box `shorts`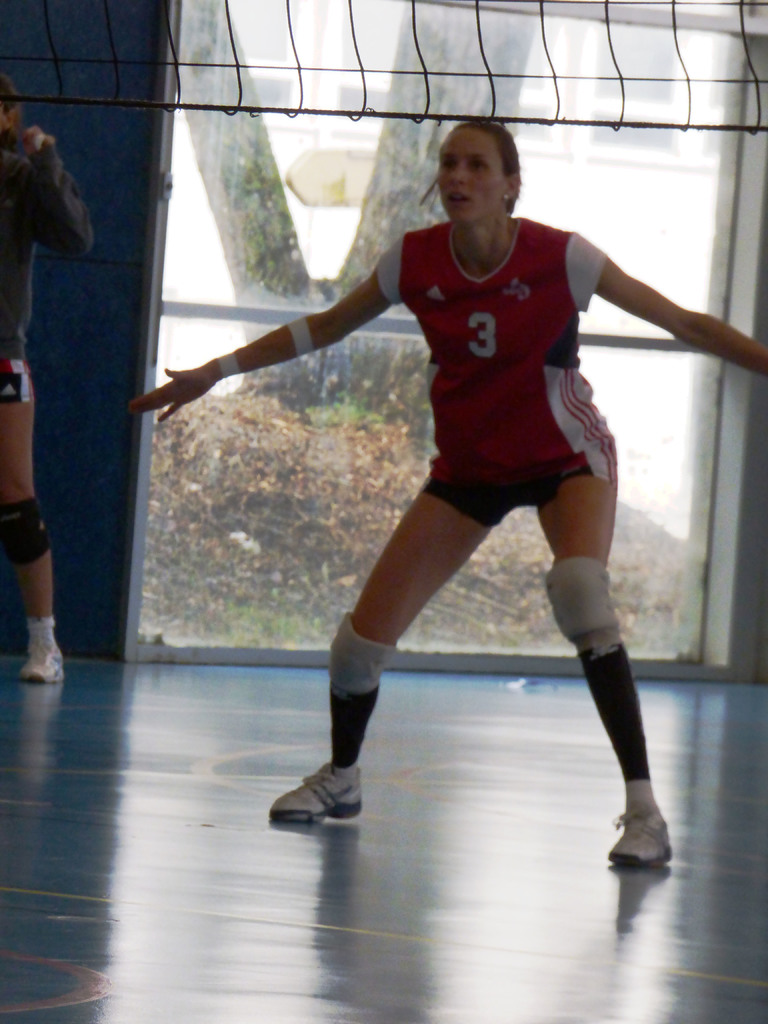
detection(423, 463, 624, 531)
